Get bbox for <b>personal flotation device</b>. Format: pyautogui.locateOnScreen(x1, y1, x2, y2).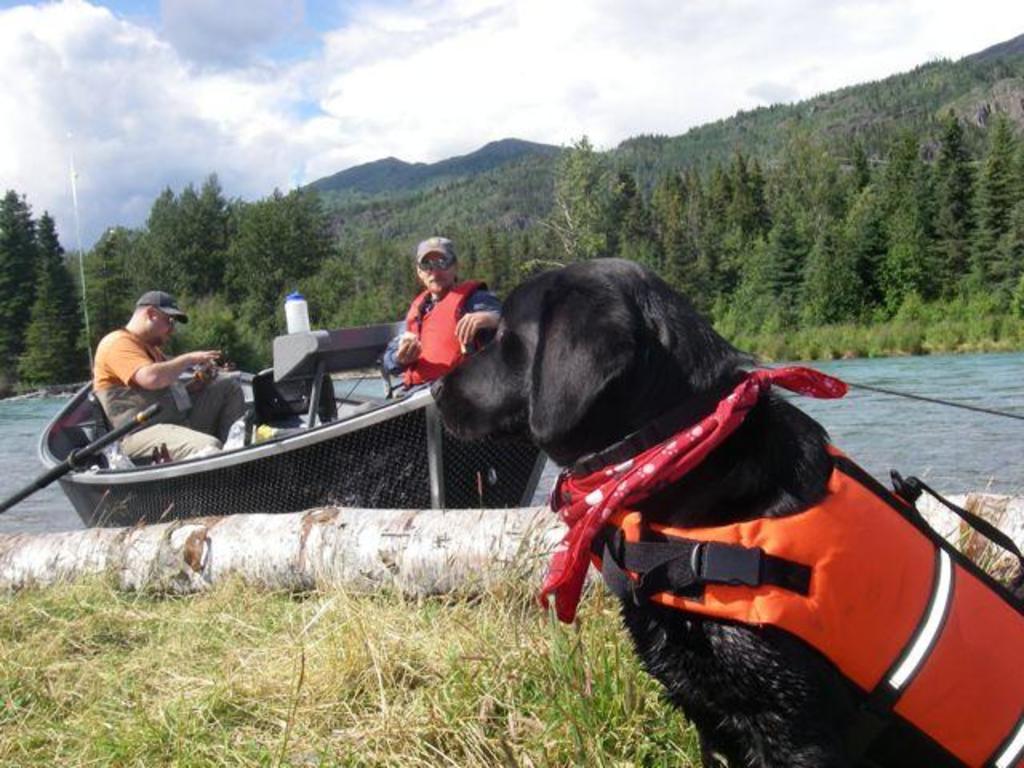
pyautogui.locateOnScreen(549, 437, 1019, 766).
